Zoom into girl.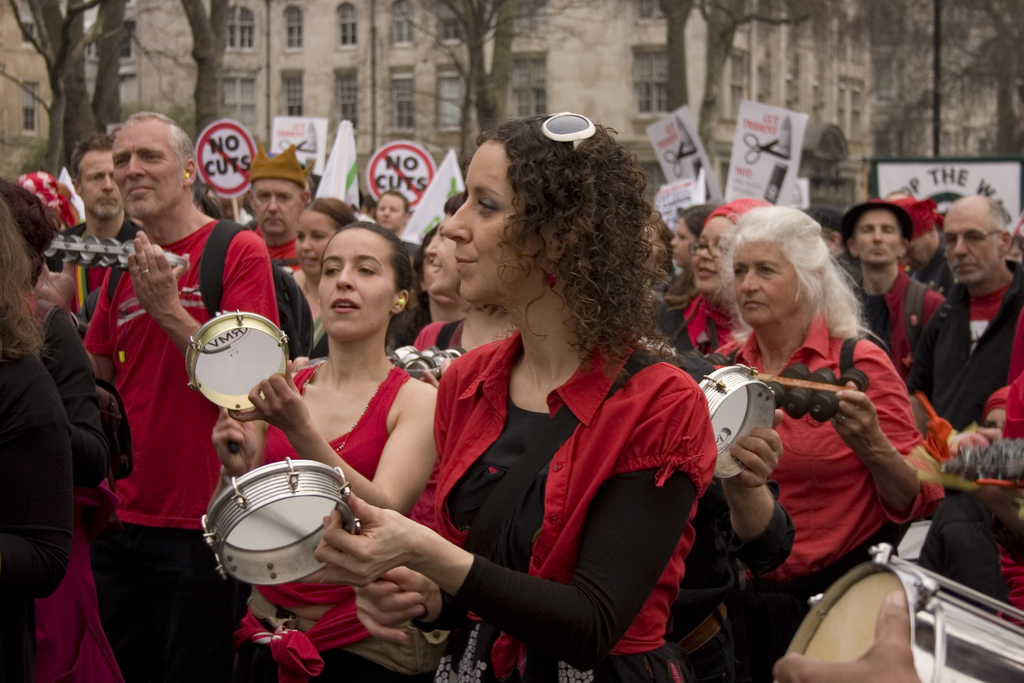
Zoom target: [271,205,358,371].
